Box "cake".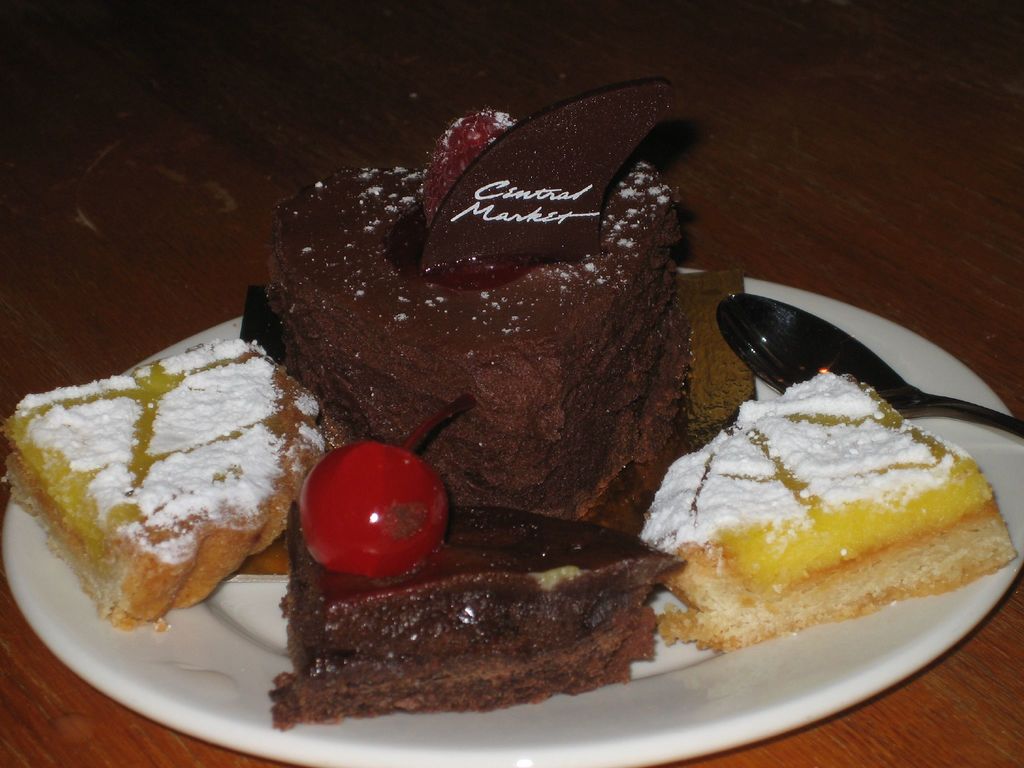
box=[4, 324, 312, 635].
